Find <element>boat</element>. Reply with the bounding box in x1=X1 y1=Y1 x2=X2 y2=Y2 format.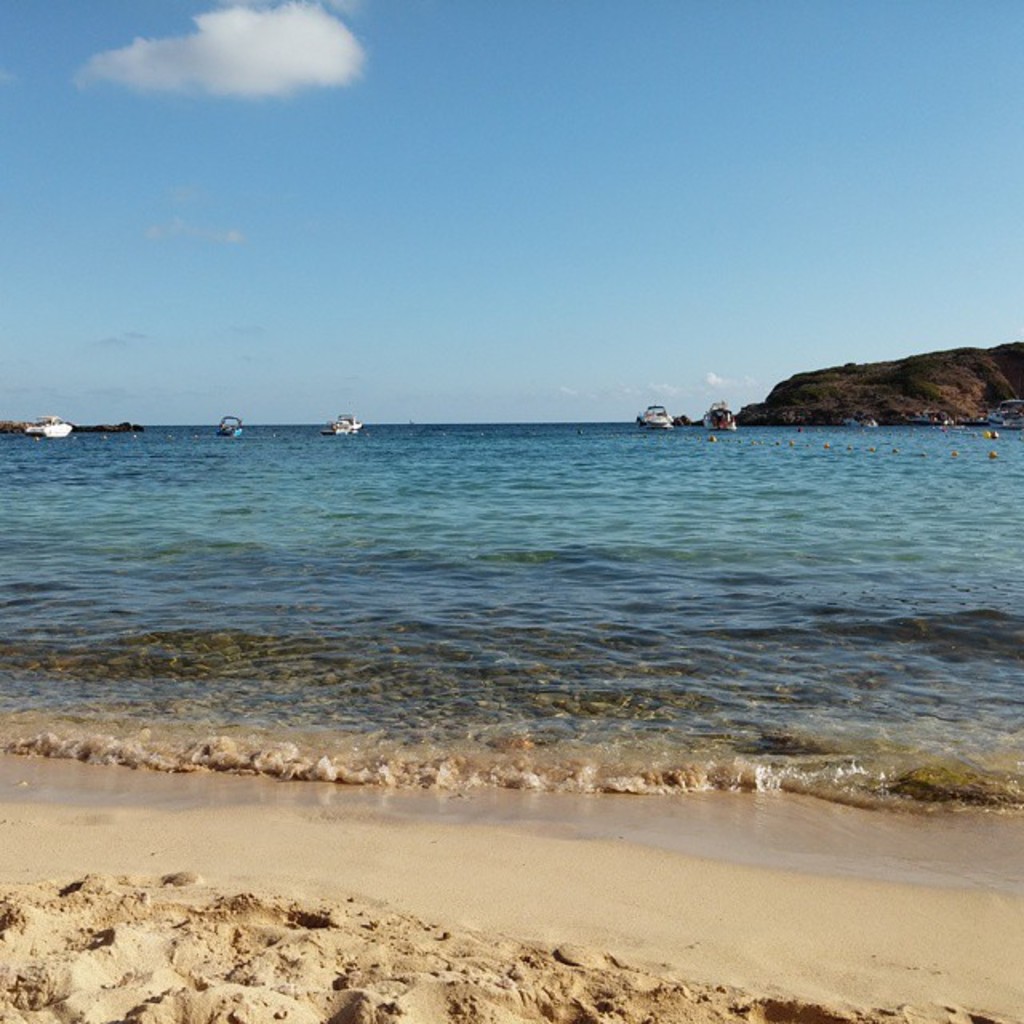
x1=317 y1=410 x2=366 y2=437.
